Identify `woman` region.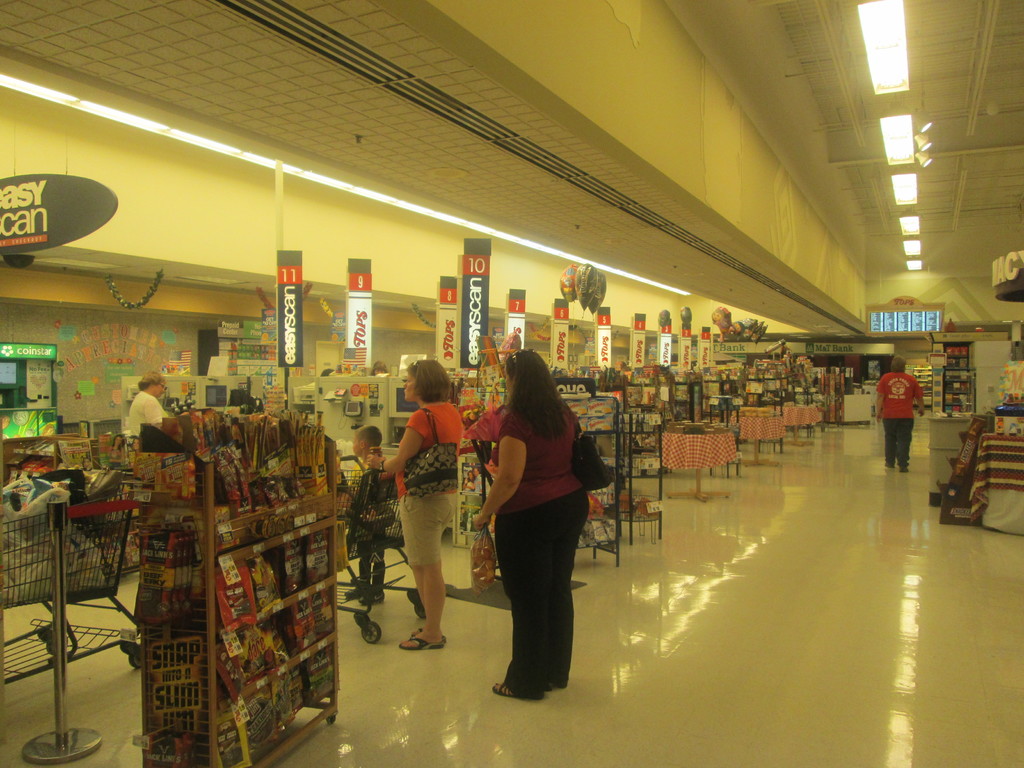
Region: {"left": 480, "top": 339, "right": 605, "bottom": 714}.
